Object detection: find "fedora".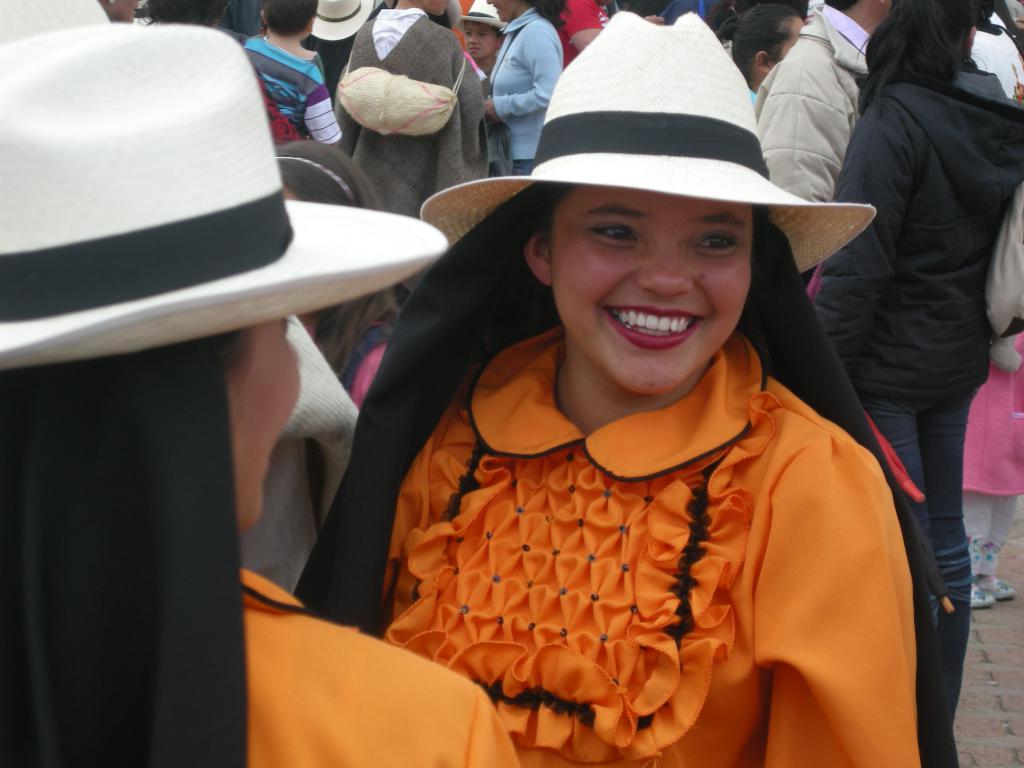
[0,19,454,376].
